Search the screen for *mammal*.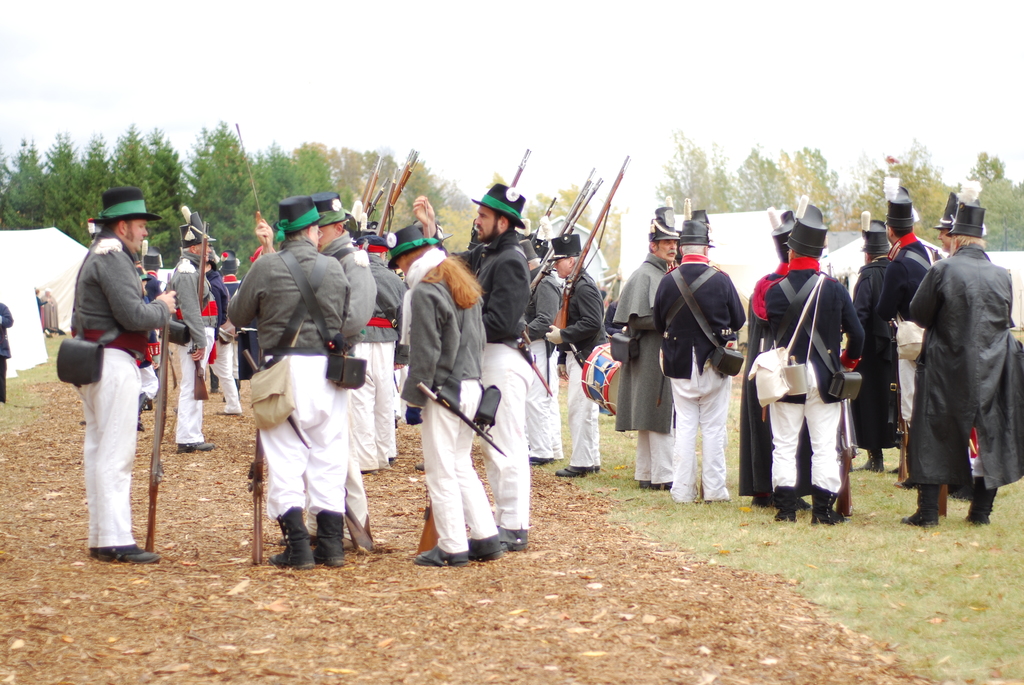
Found at crop(0, 300, 15, 404).
